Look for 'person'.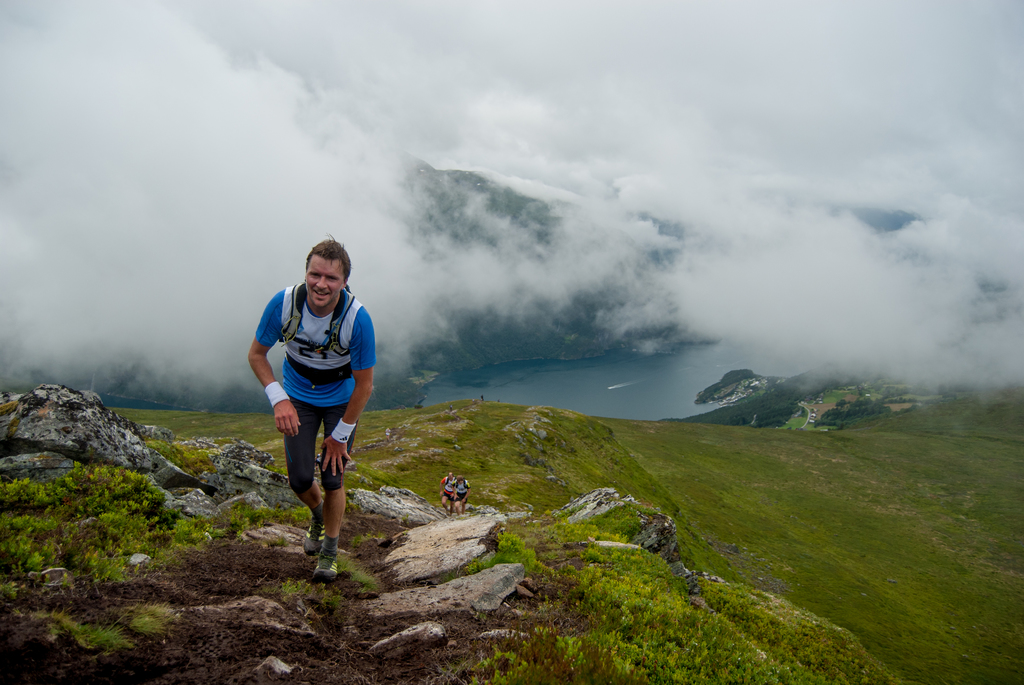
Found: 450 475 470 516.
